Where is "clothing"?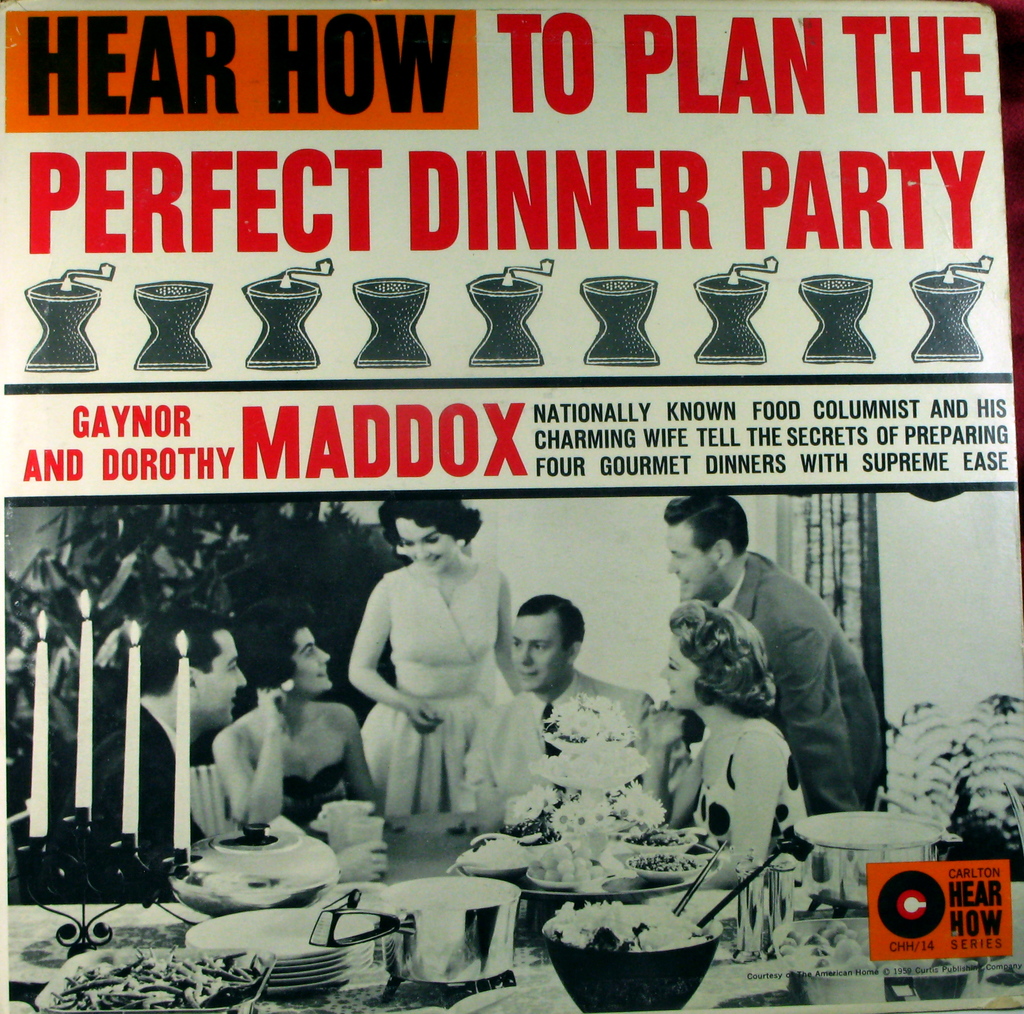
bbox(355, 563, 506, 823).
